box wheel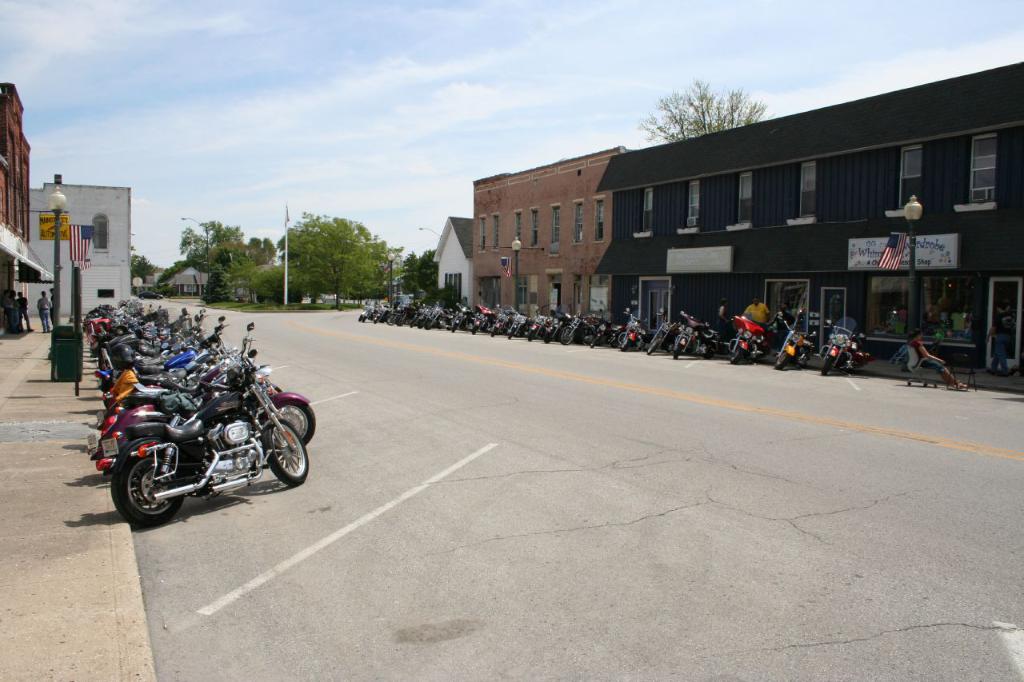
<box>470,322,478,333</box>
